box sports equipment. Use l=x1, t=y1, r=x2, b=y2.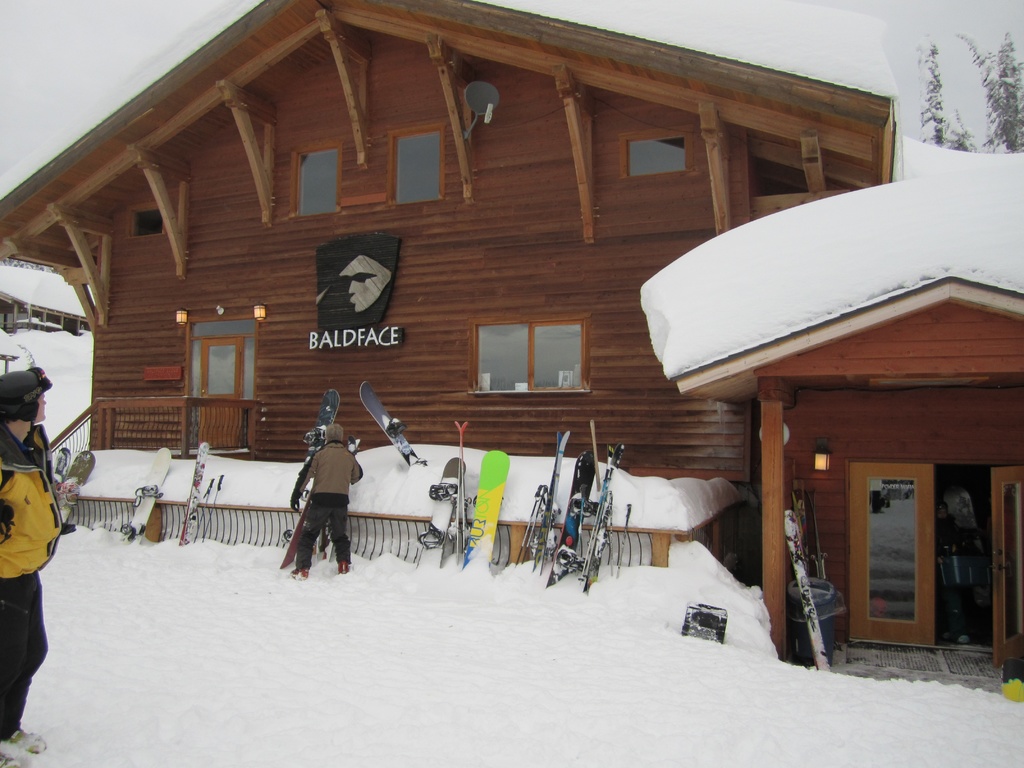
l=358, t=381, r=426, b=471.
